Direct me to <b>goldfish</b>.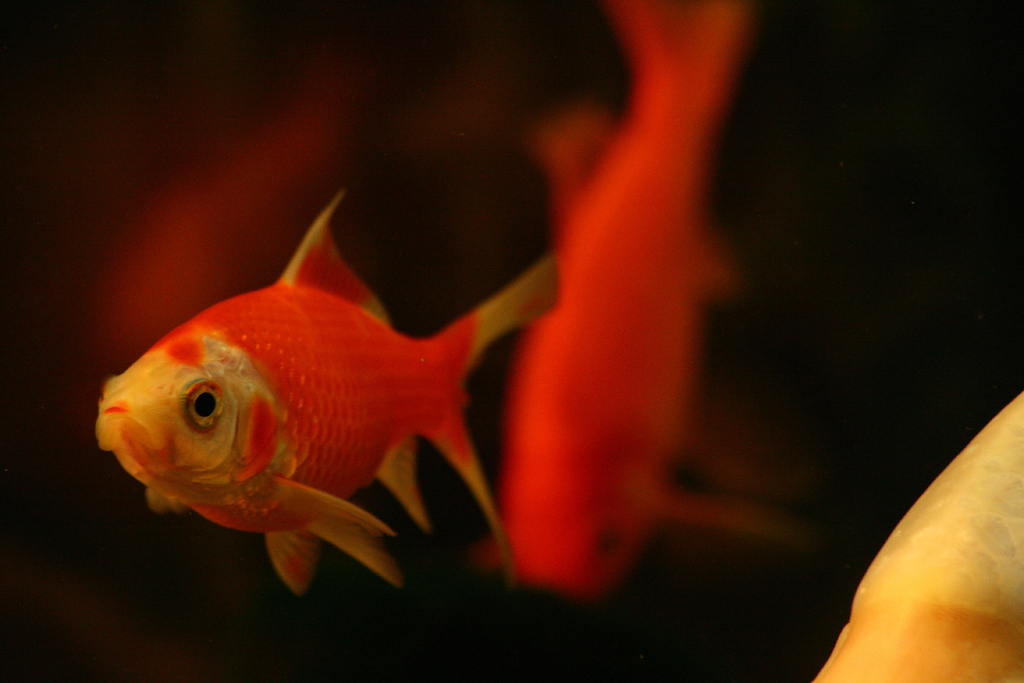
Direction: left=95, top=183, right=557, bottom=590.
